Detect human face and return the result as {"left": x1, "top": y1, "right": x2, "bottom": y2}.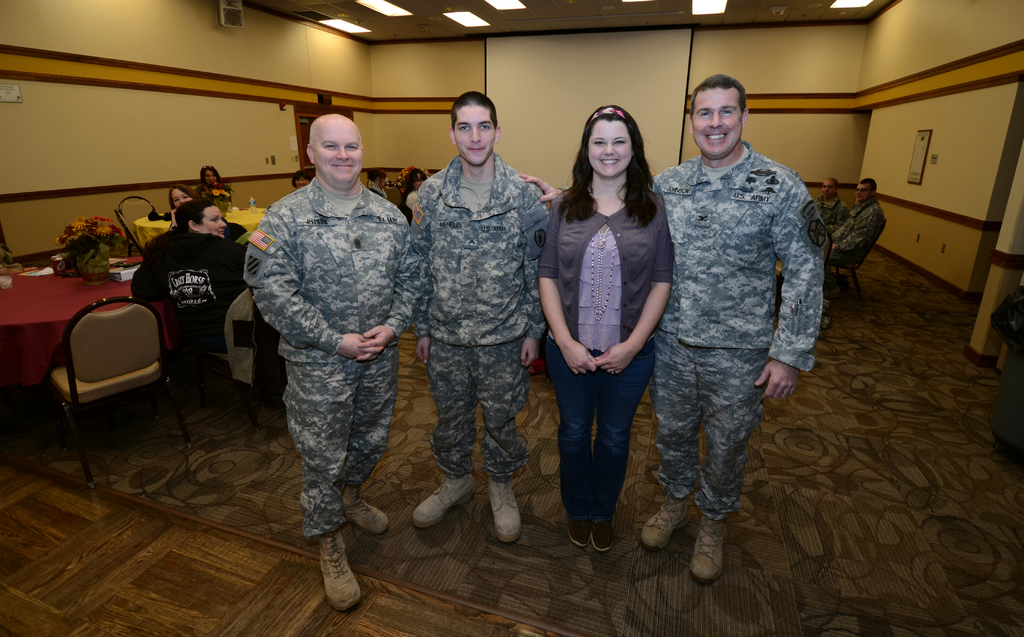
{"left": 451, "top": 101, "right": 498, "bottom": 169}.
